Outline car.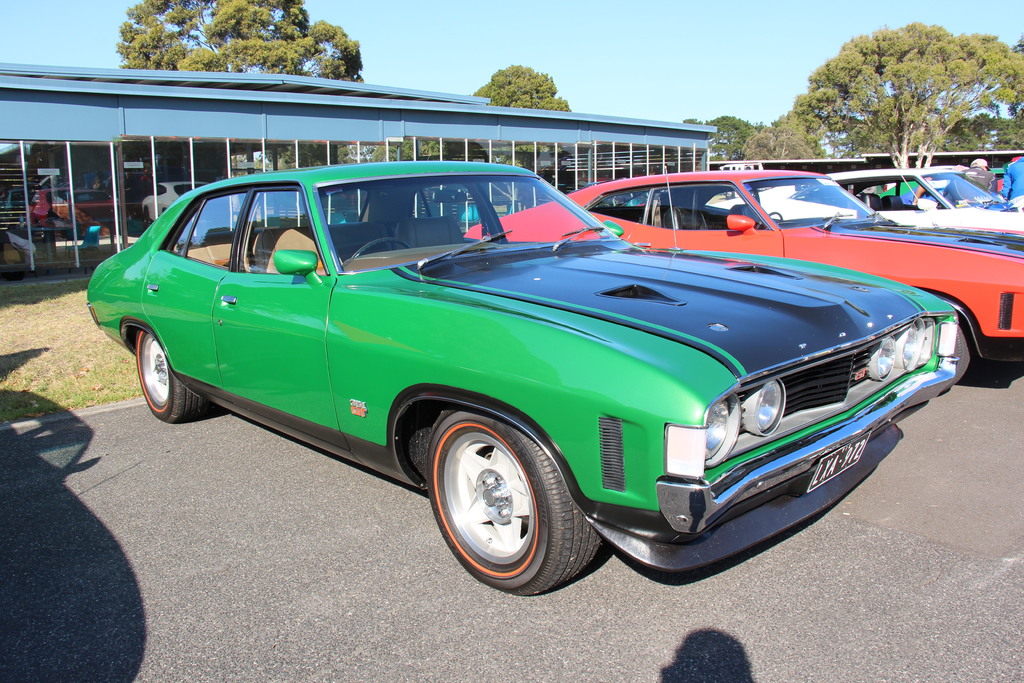
Outline: <region>842, 175, 1023, 234</region>.
